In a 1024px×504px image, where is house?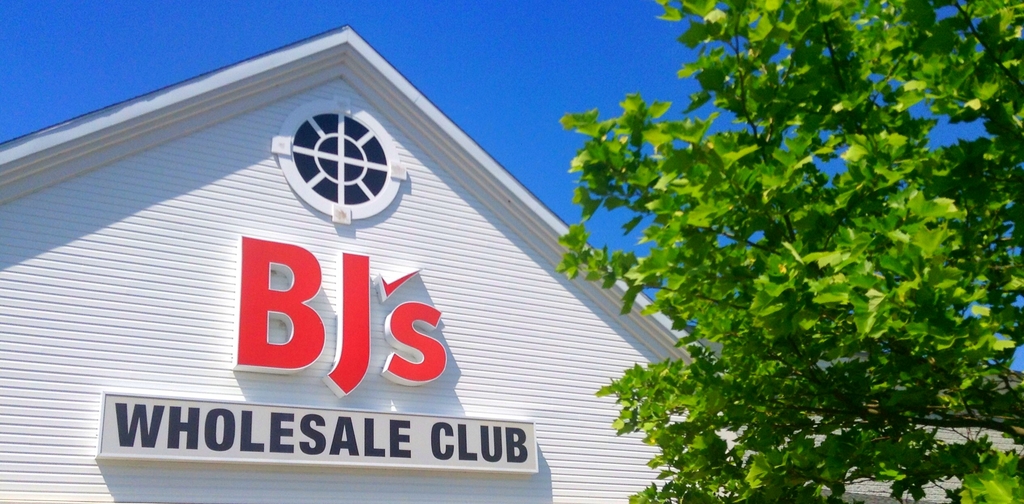
locate(0, 20, 767, 503).
